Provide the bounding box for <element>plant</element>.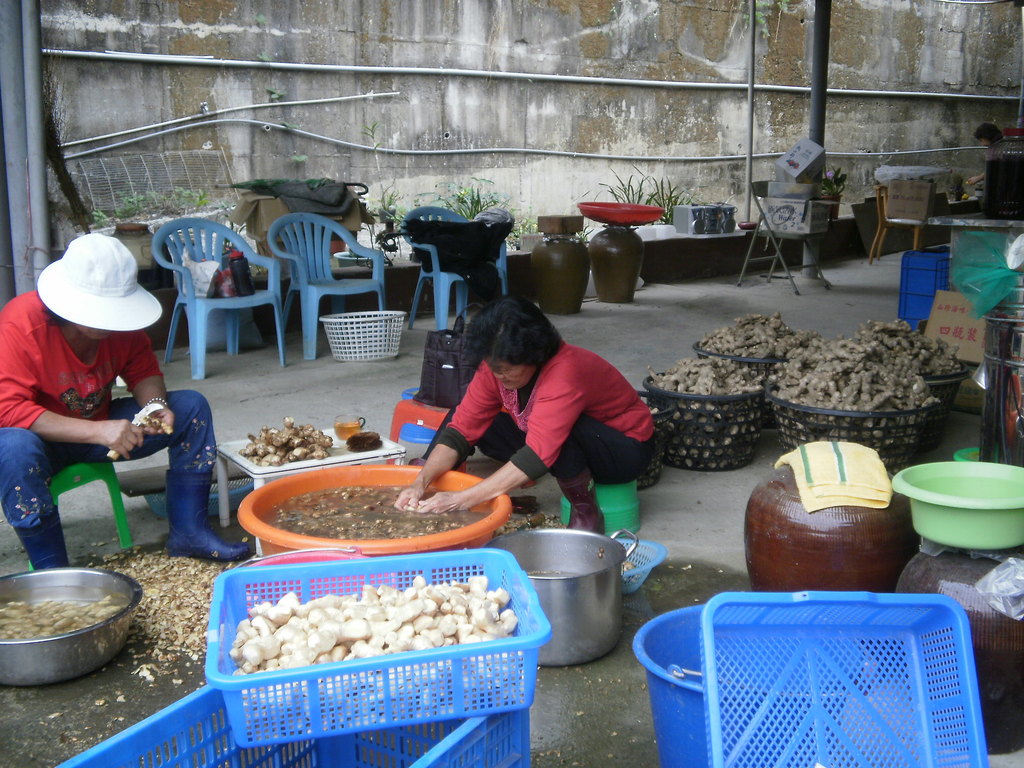
rect(90, 181, 243, 228).
